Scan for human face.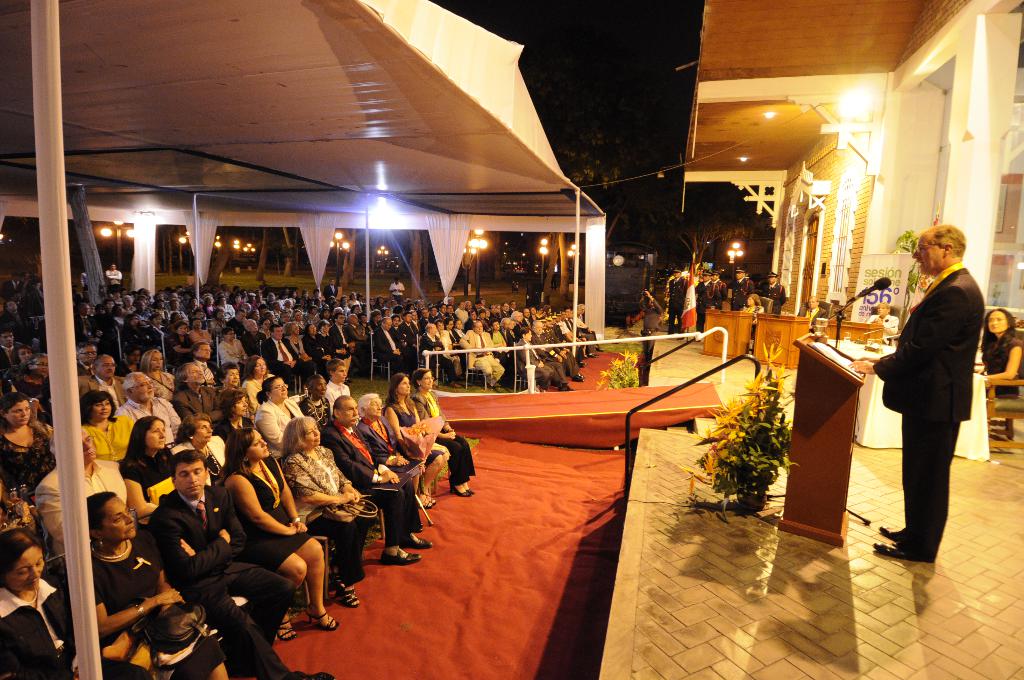
Scan result: region(807, 298, 817, 309).
